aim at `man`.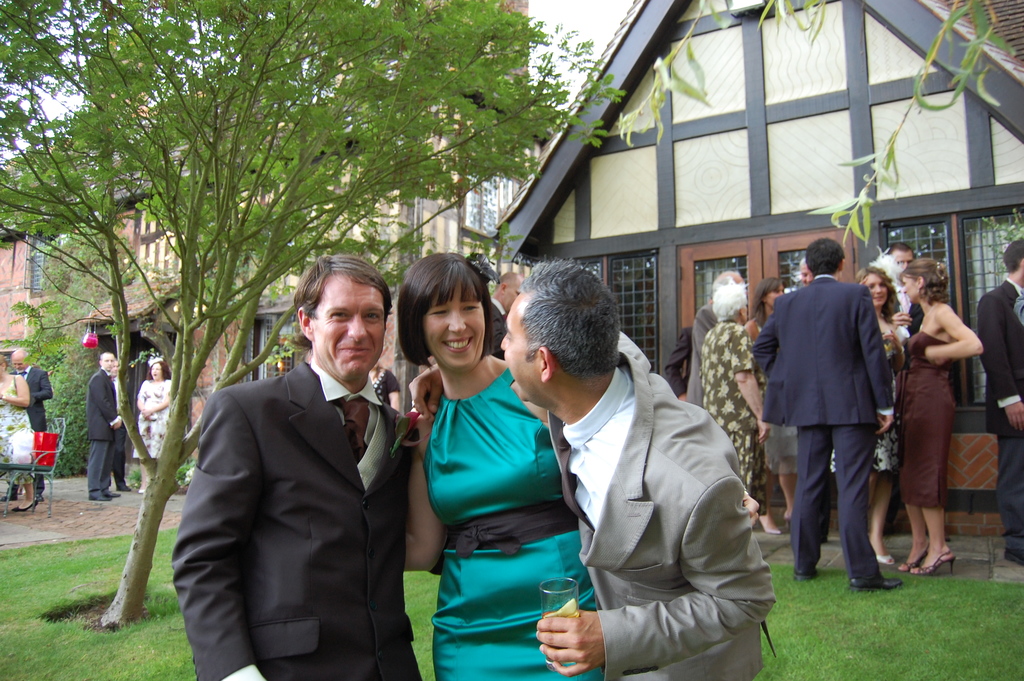
Aimed at rect(6, 339, 60, 504).
